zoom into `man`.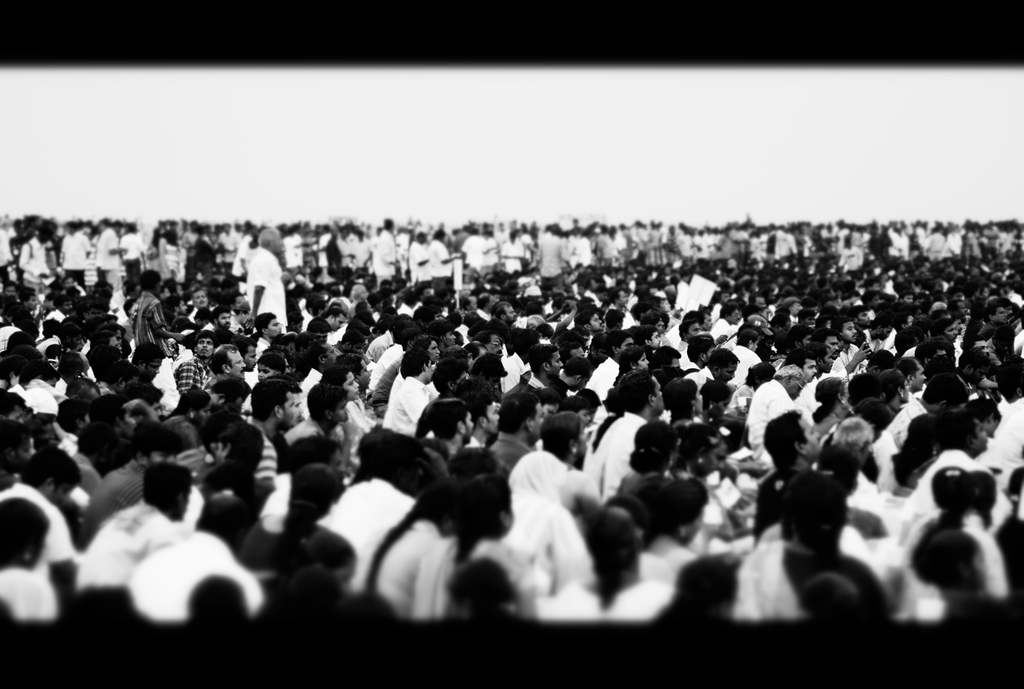
Zoom target: (459,394,509,451).
